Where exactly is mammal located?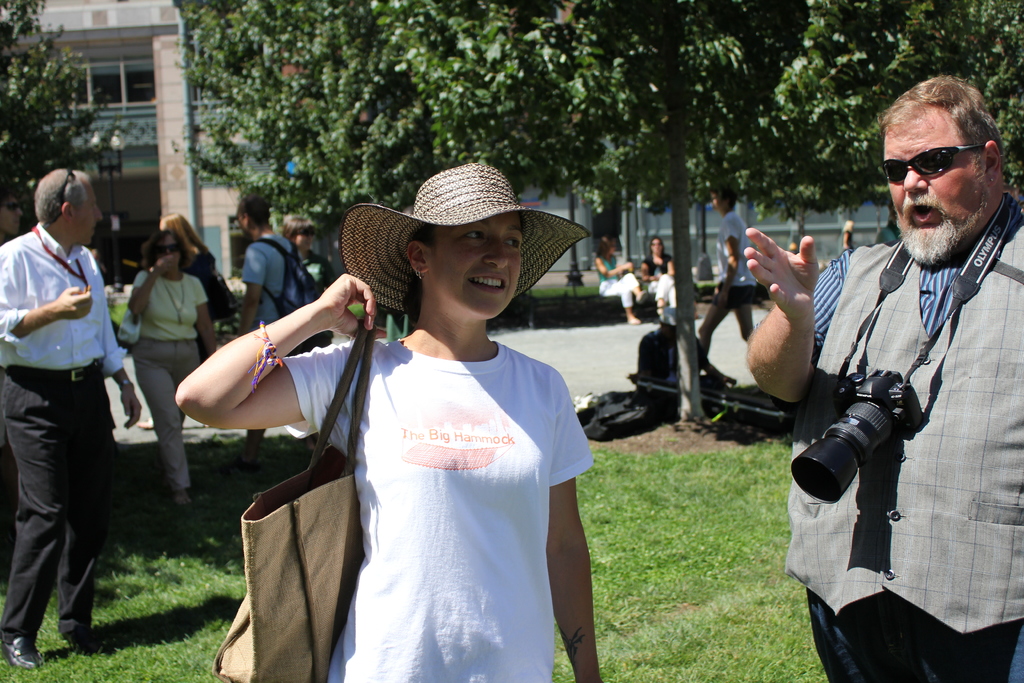
Its bounding box is <box>132,231,217,502</box>.
